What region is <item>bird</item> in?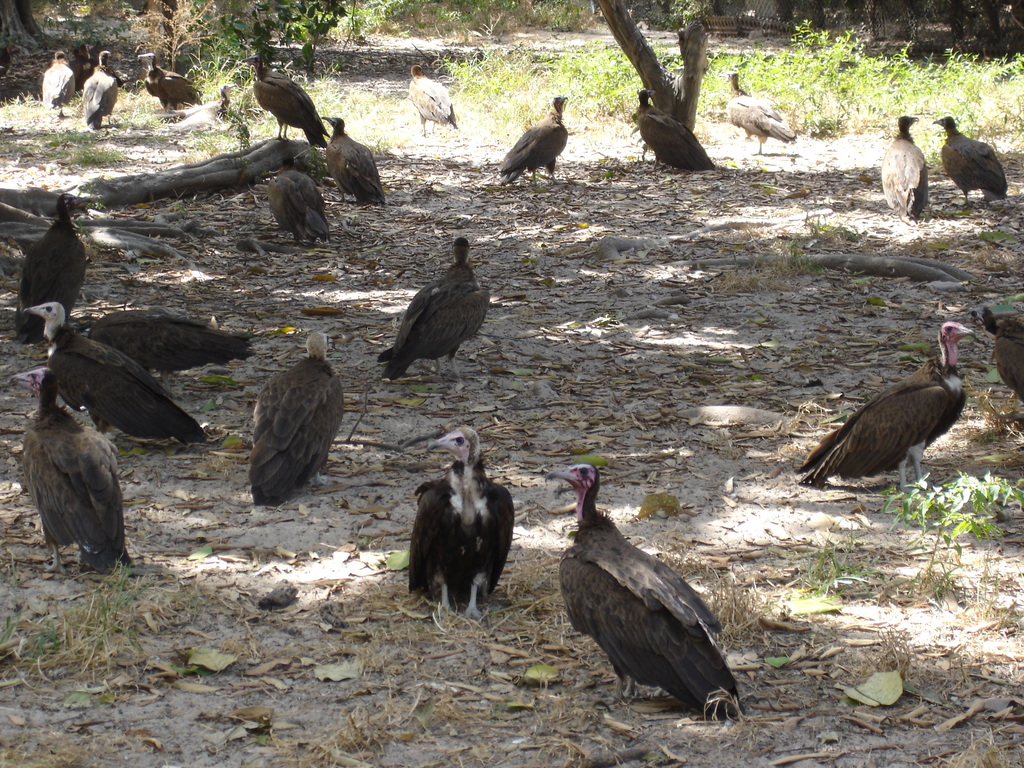
bbox(544, 456, 750, 721).
